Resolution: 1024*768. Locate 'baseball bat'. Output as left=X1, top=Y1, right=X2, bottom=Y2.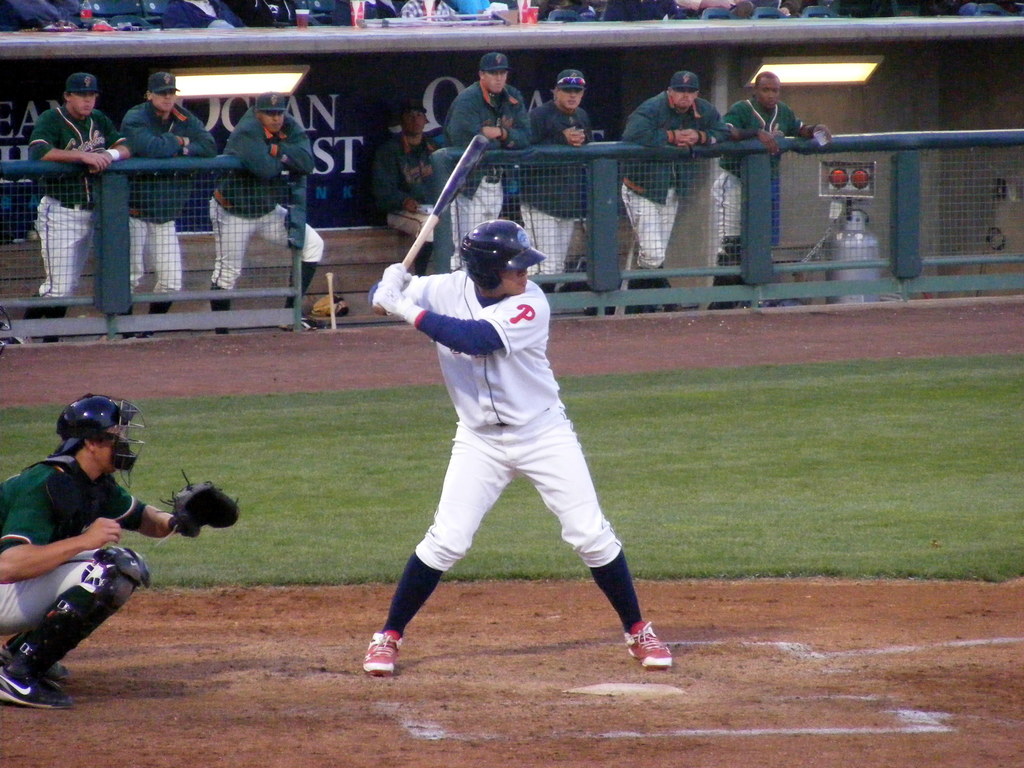
left=372, top=131, right=488, bottom=315.
